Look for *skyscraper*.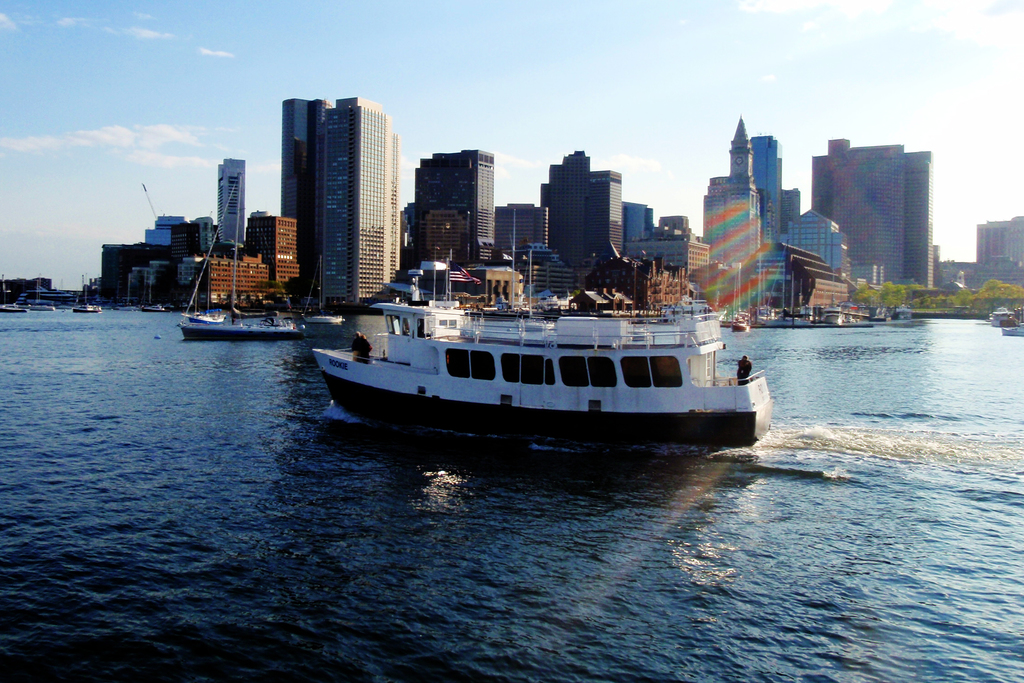
Found: 214/155/255/259.
